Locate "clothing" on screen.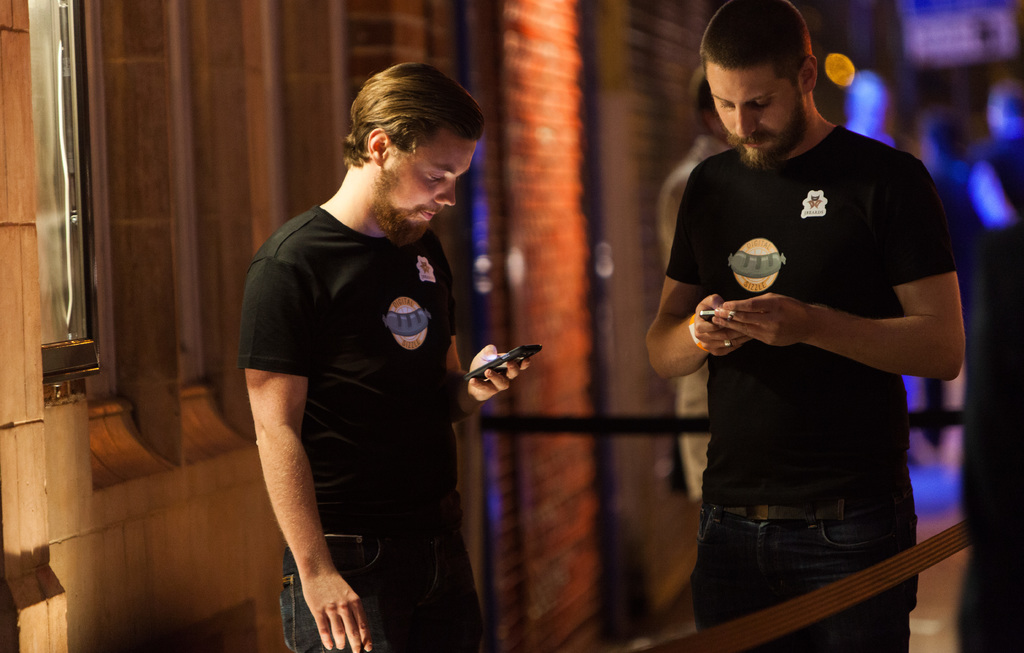
On screen at locate(240, 133, 490, 625).
